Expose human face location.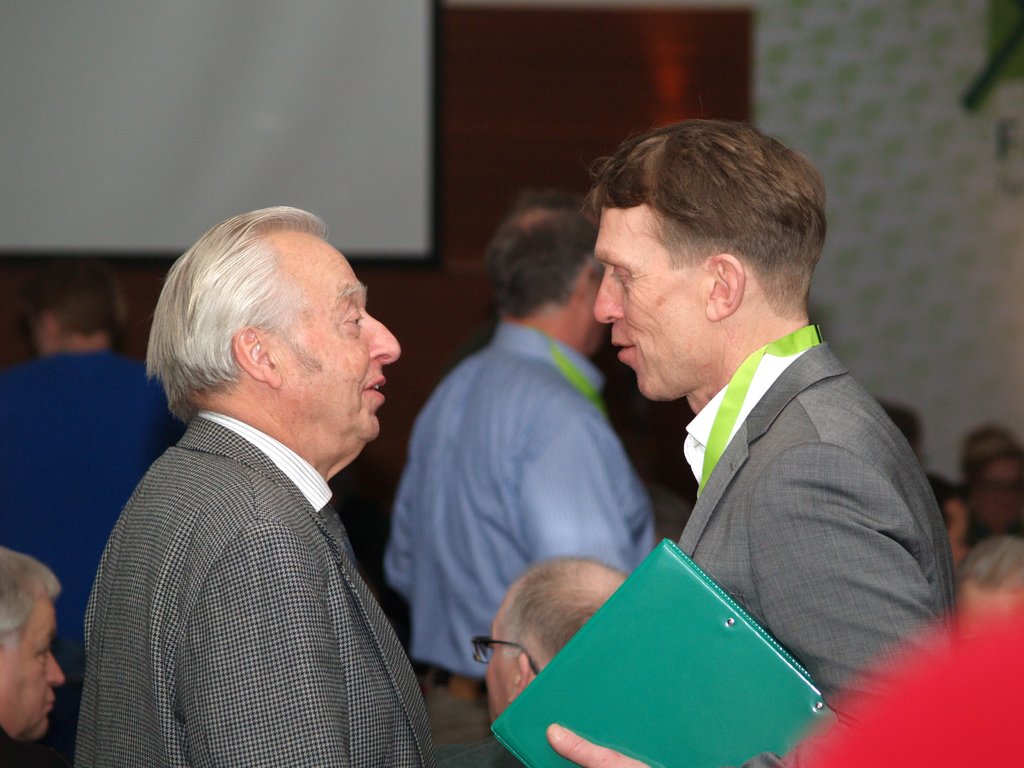
Exposed at crop(600, 206, 725, 408).
